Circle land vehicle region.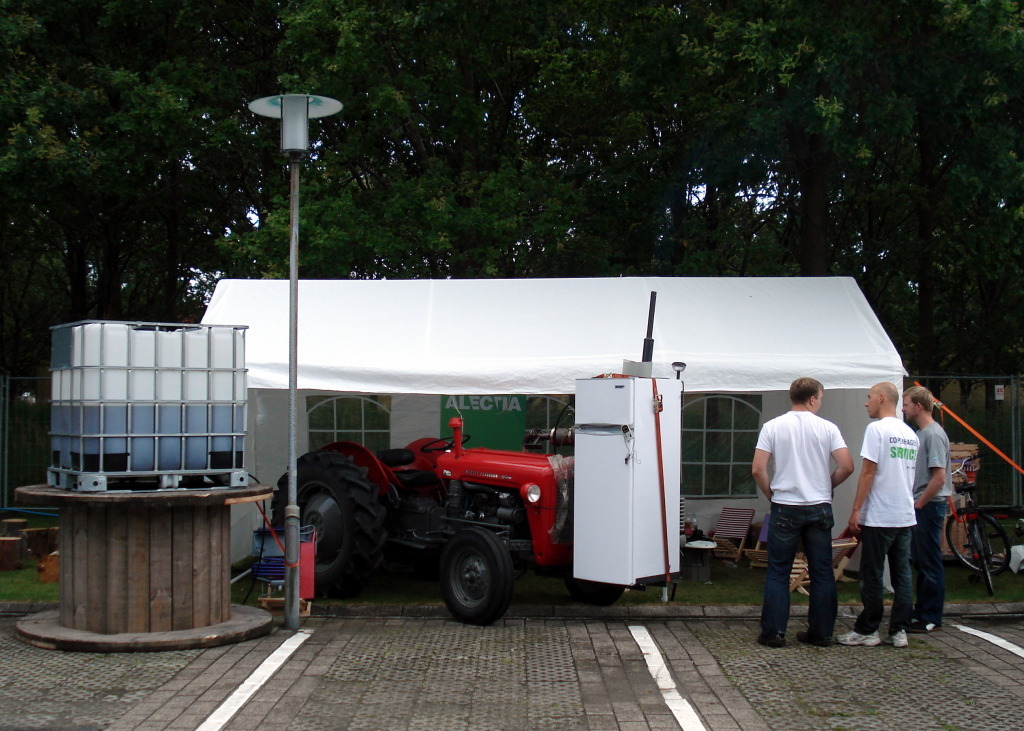
Region: Rect(940, 439, 1010, 597).
